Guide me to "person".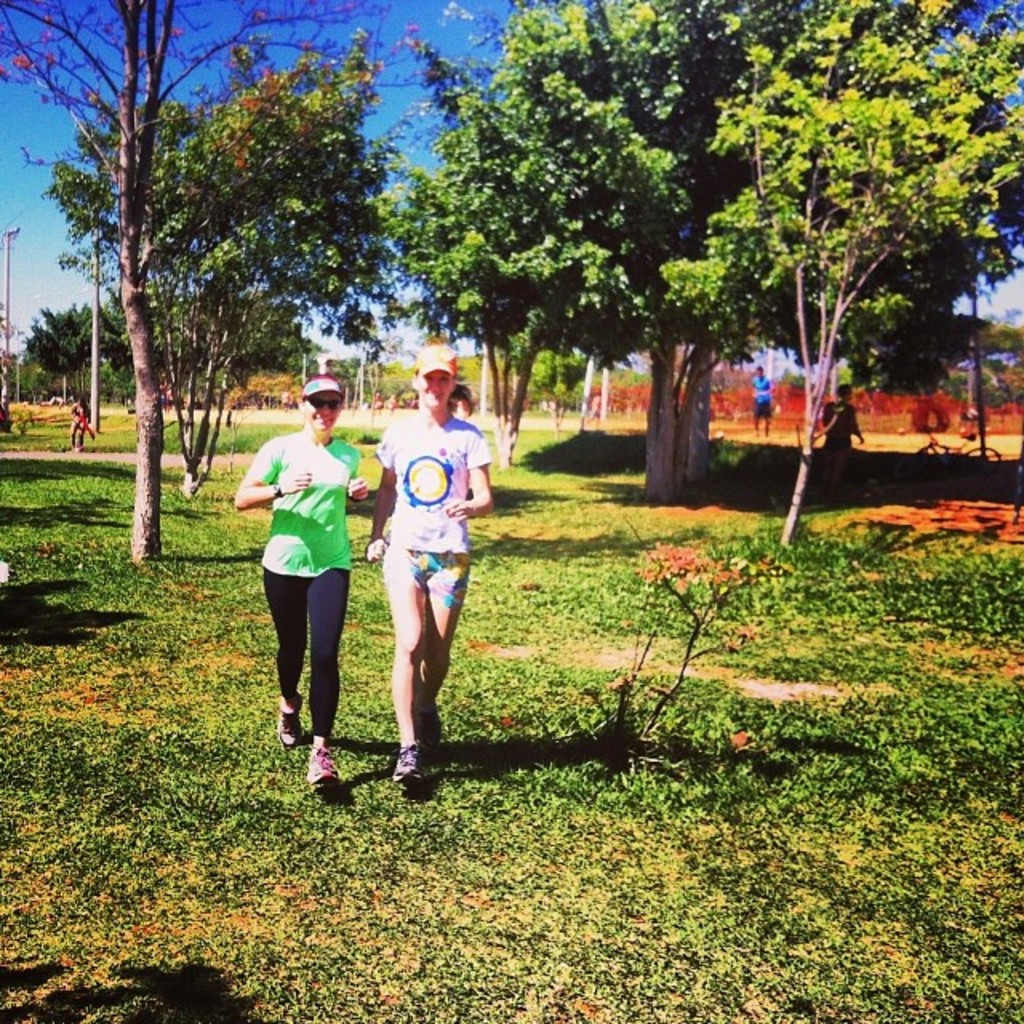
Guidance: 368 339 494 784.
